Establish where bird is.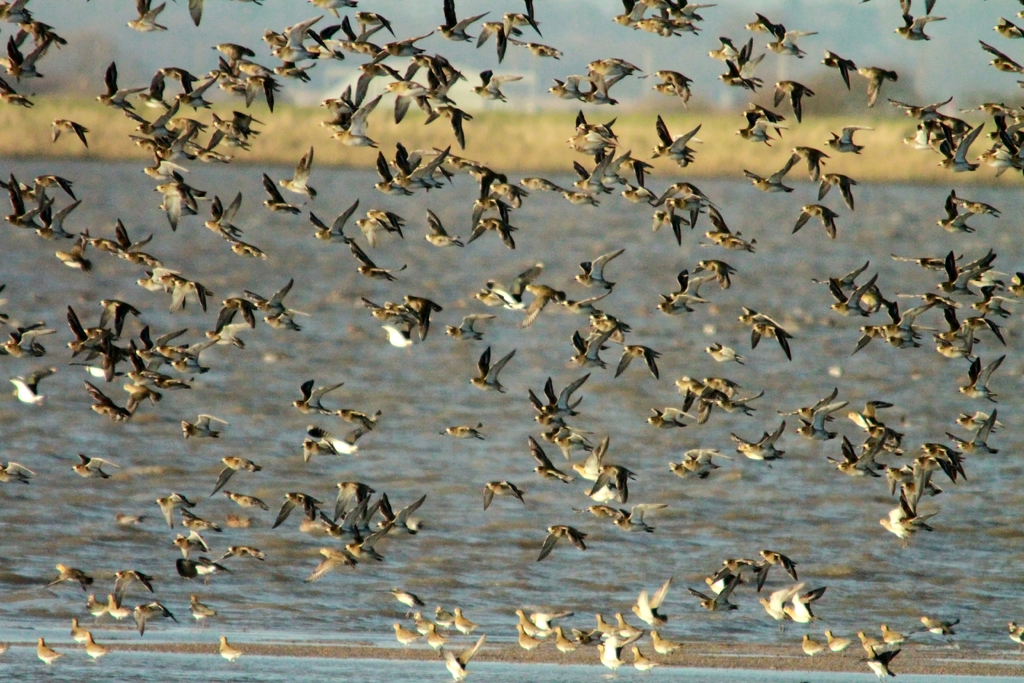
Established at 964,104,1023,119.
